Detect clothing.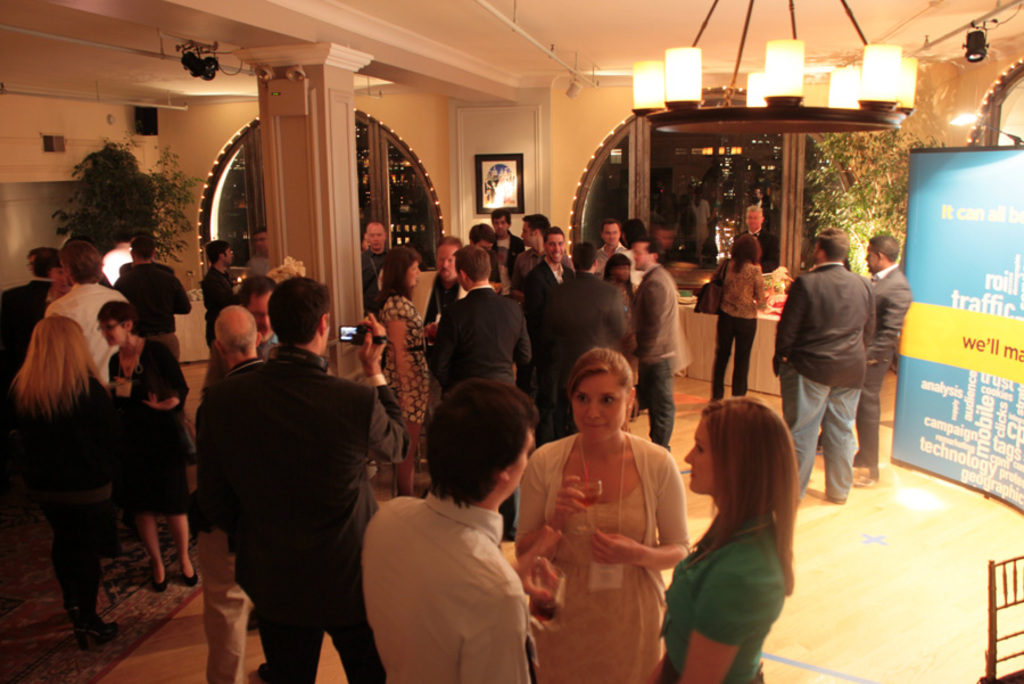
Detected at BBox(514, 253, 567, 308).
